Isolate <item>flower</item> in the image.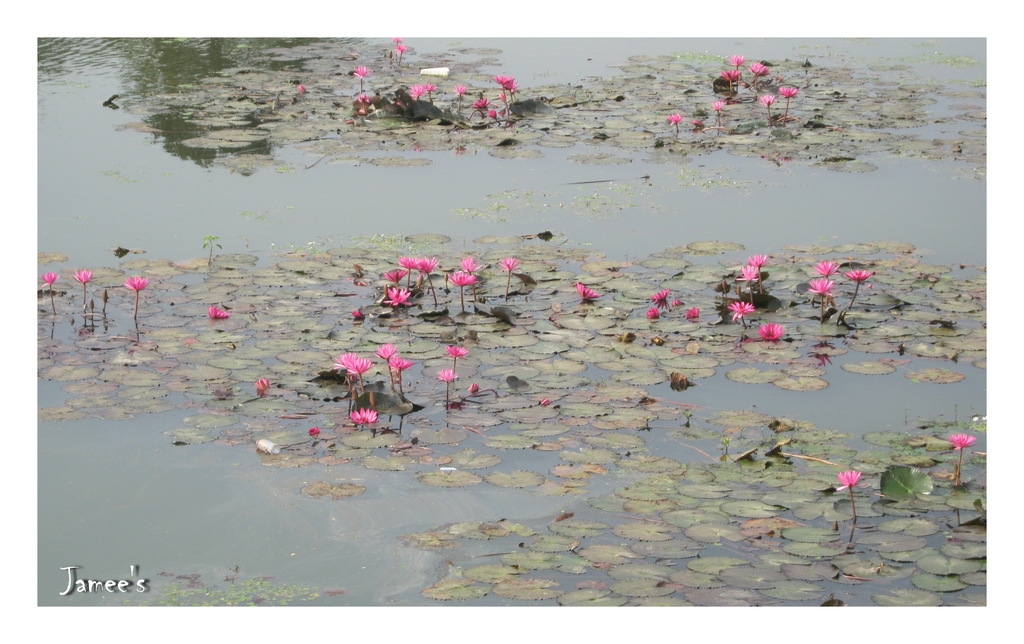
Isolated region: {"x1": 344, "y1": 355, "x2": 378, "y2": 377}.
